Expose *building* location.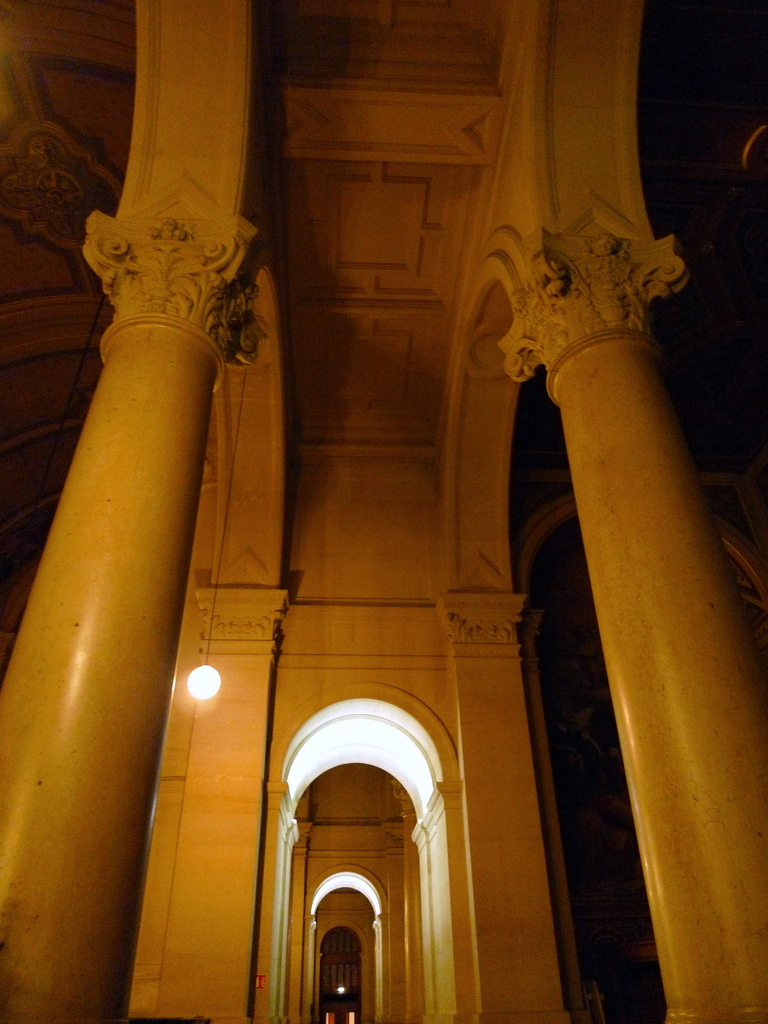
Exposed at locate(0, 0, 767, 1023).
